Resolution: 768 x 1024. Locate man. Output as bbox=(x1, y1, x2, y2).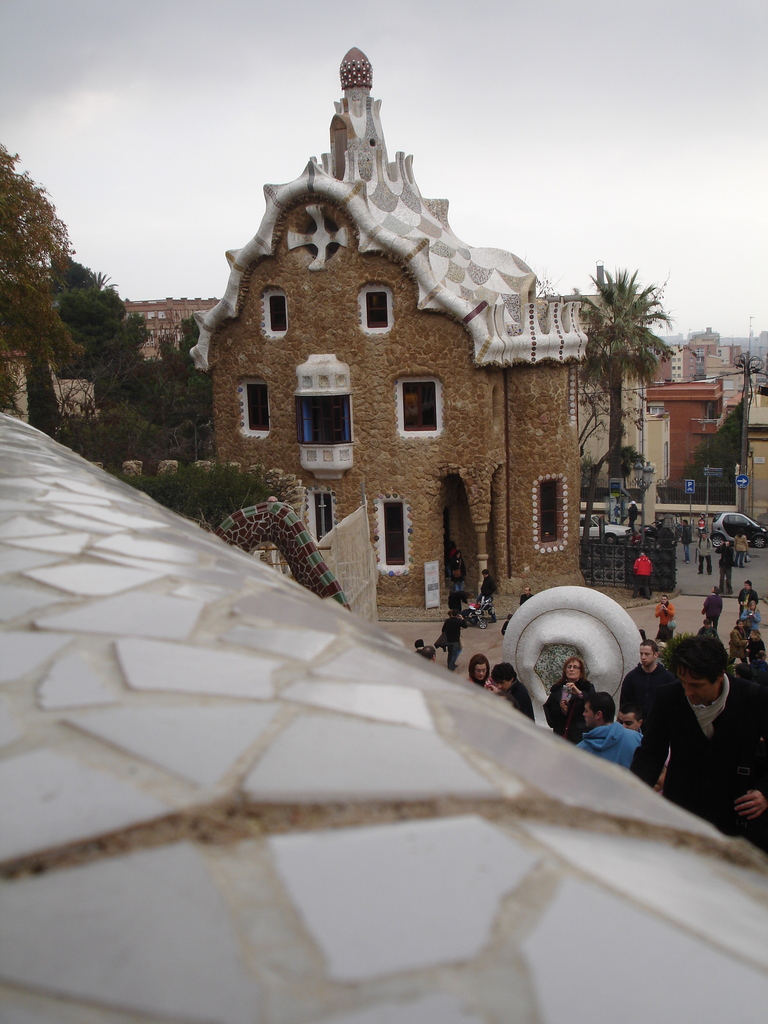
bbox=(489, 662, 536, 730).
